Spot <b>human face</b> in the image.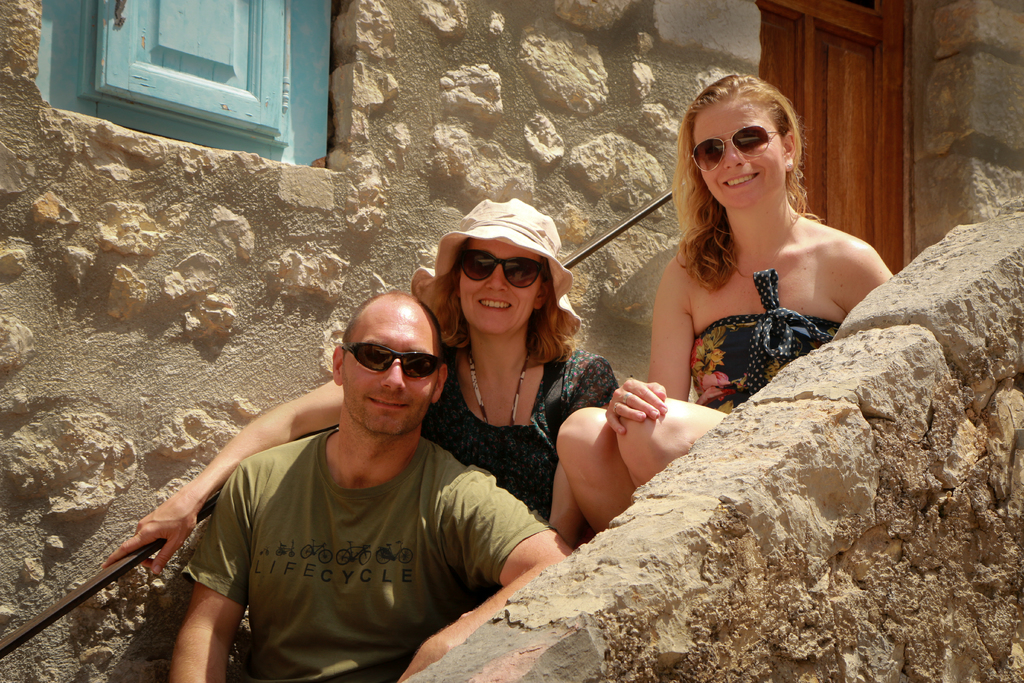
<b>human face</b> found at box=[690, 101, 787, 210].
